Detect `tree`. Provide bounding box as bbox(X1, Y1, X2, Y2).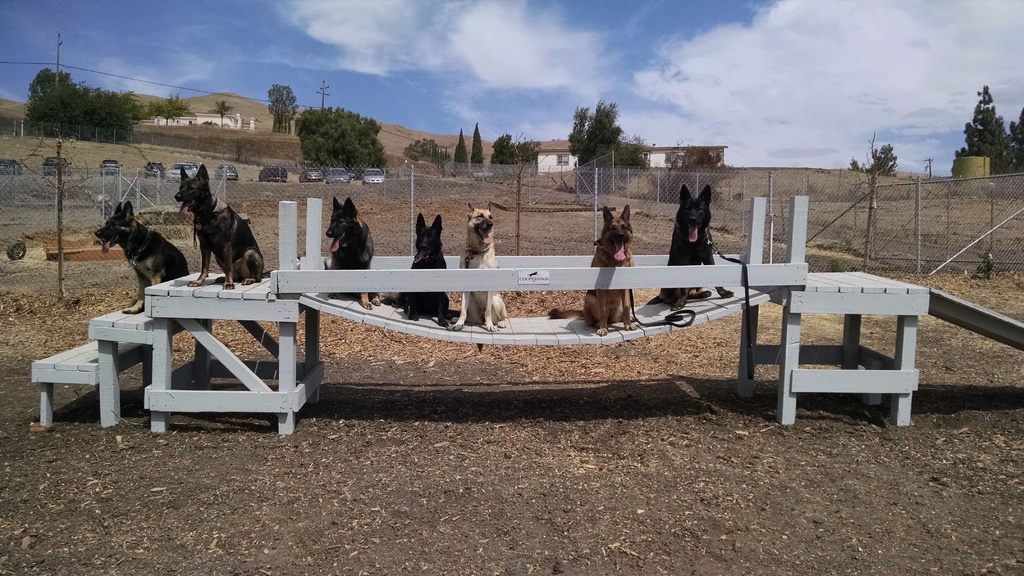
bbox(471, 120, 484, 172).
